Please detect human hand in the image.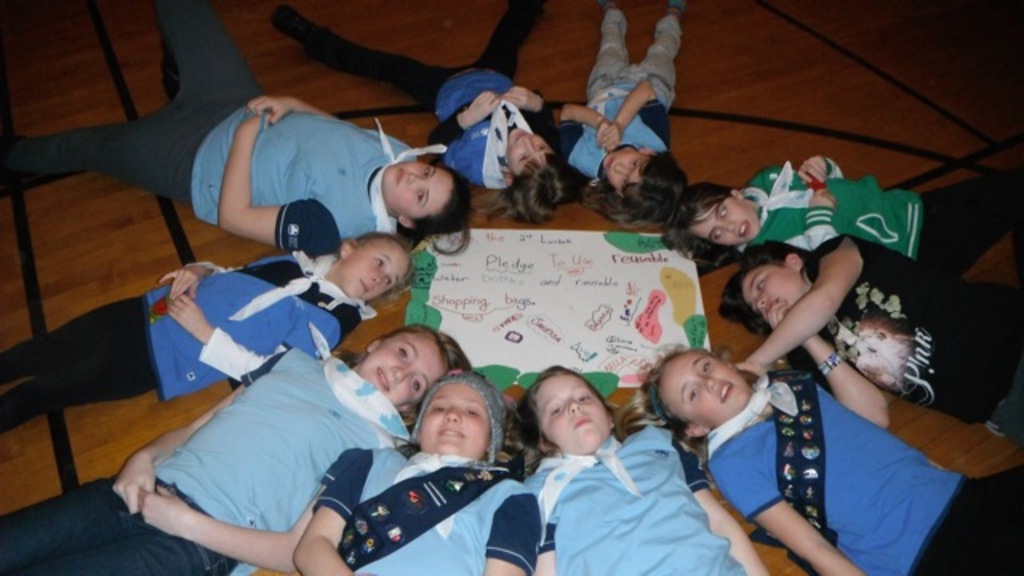
163,293,208,334.
